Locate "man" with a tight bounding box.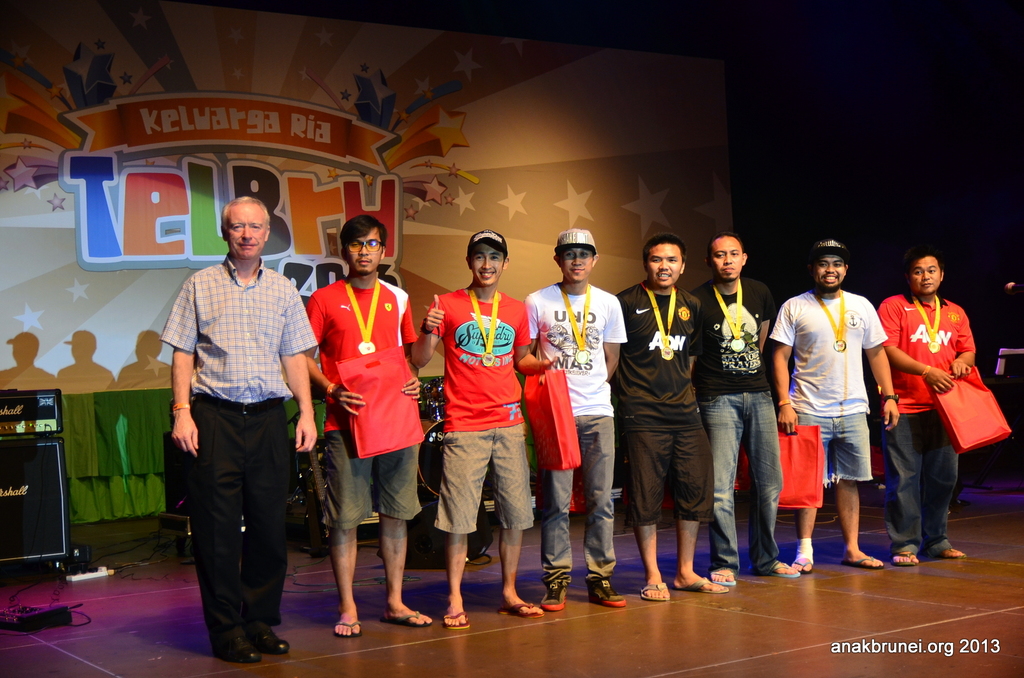
150,189,316,661.
